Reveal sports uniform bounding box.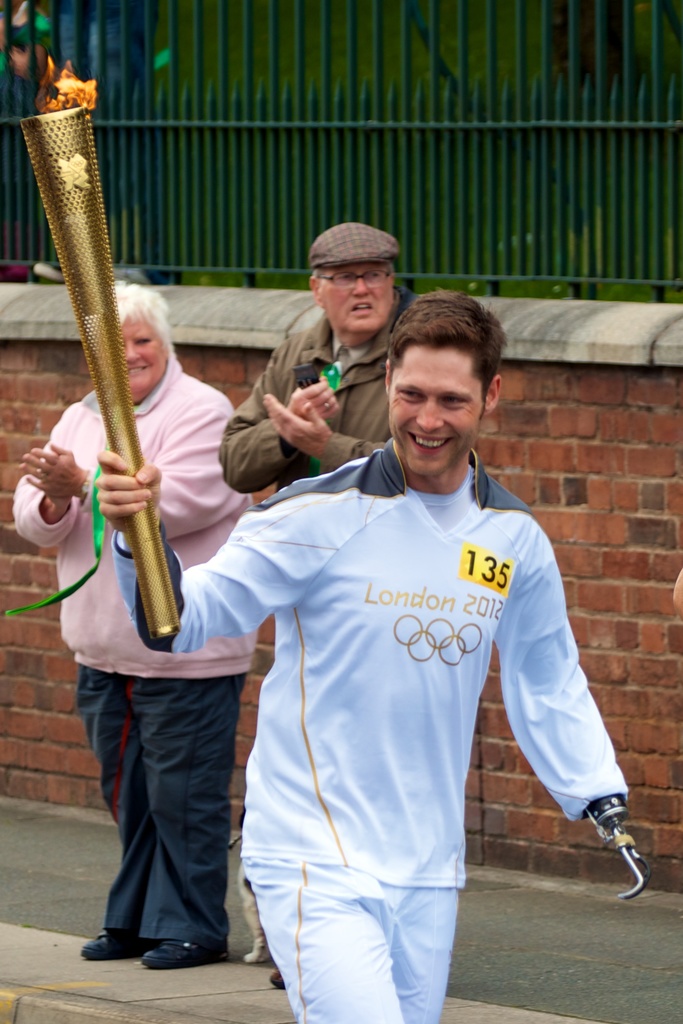
Revealed: bbox(95, 441, 641, 1023).
